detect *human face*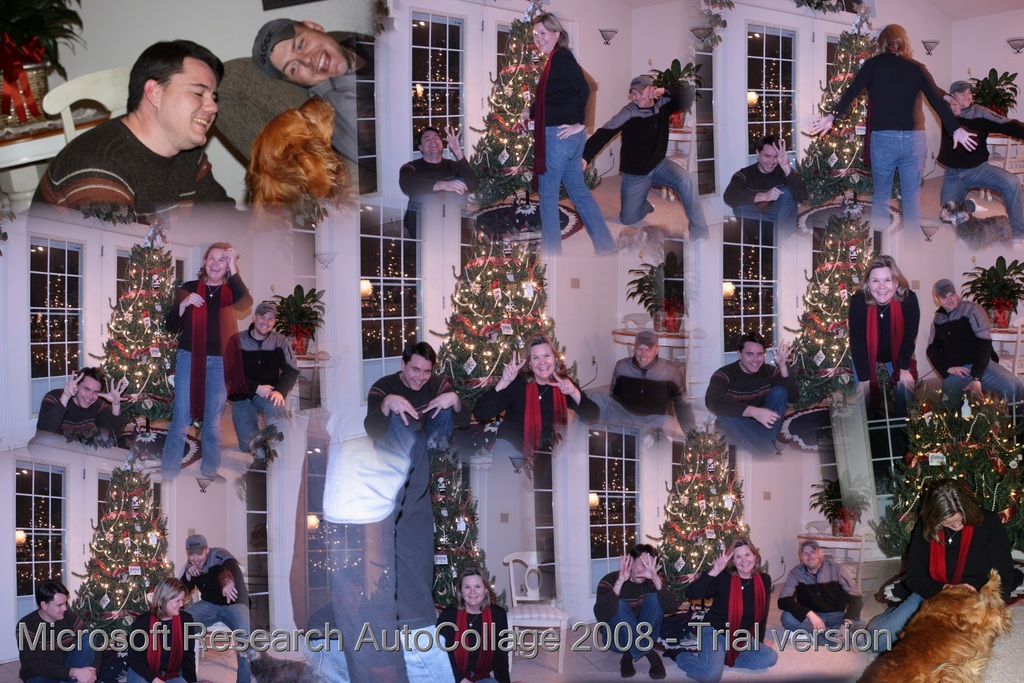
405:357:433:393
